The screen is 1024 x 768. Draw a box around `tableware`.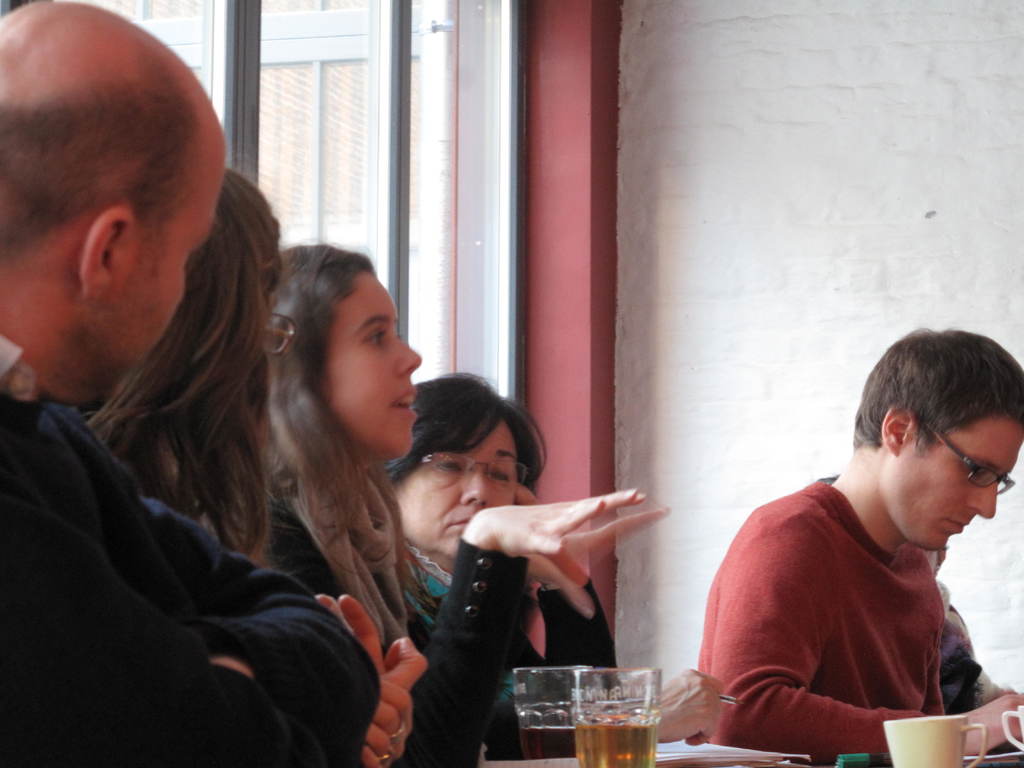
881 715 989 767.
